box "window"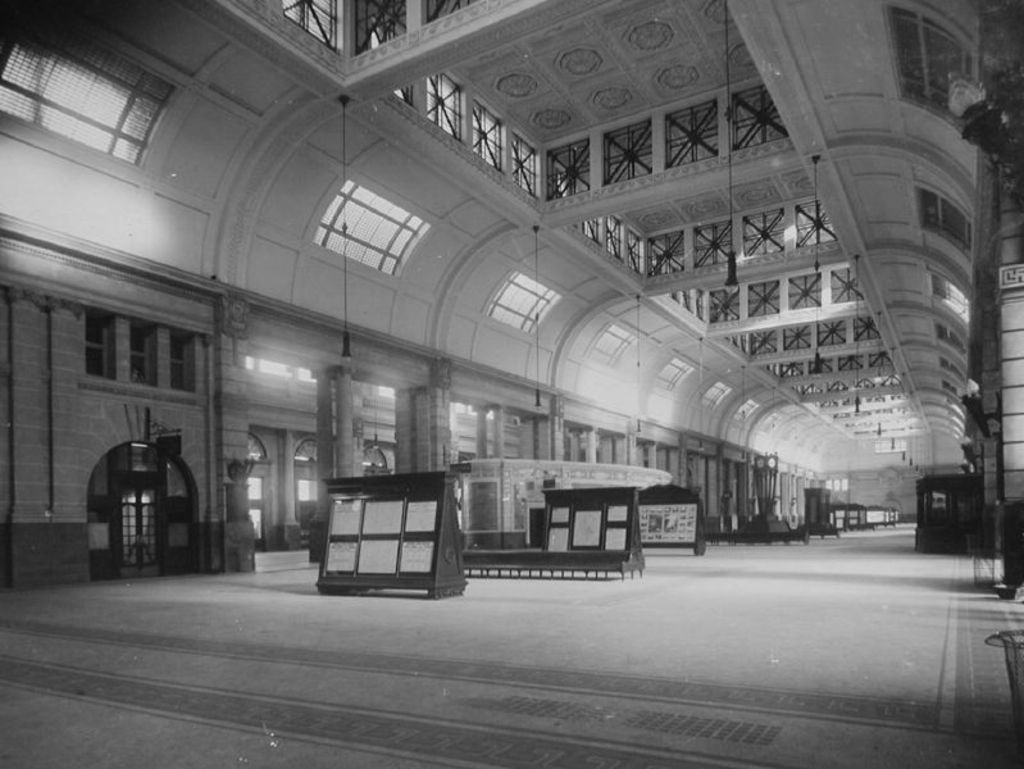
(126,322,158,386)
